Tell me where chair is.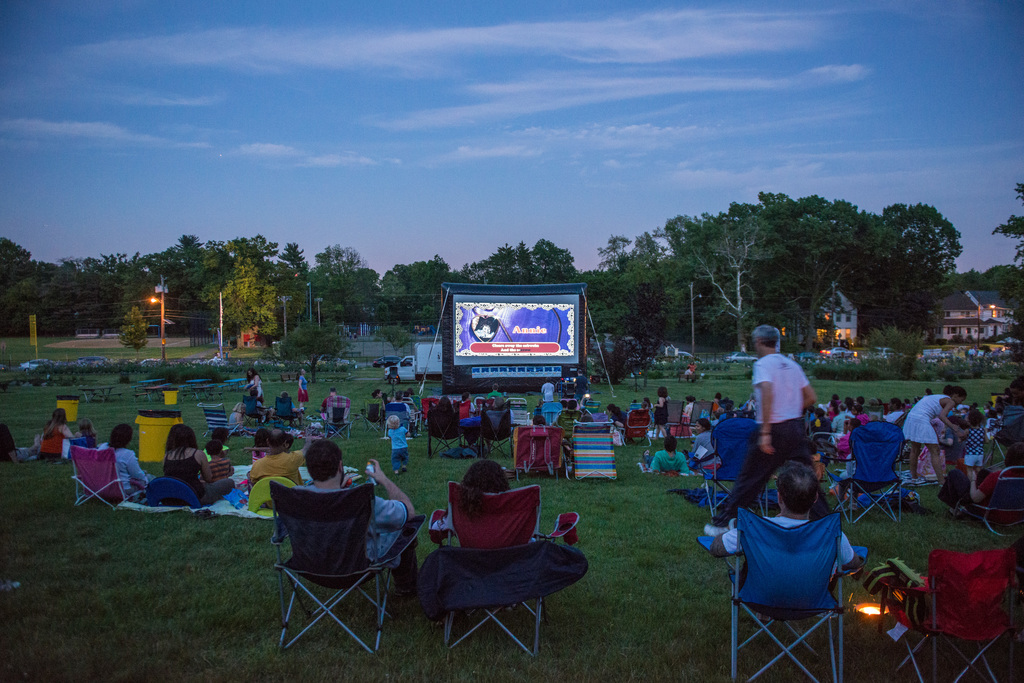
chair is at (657, 395, 680, 440).
